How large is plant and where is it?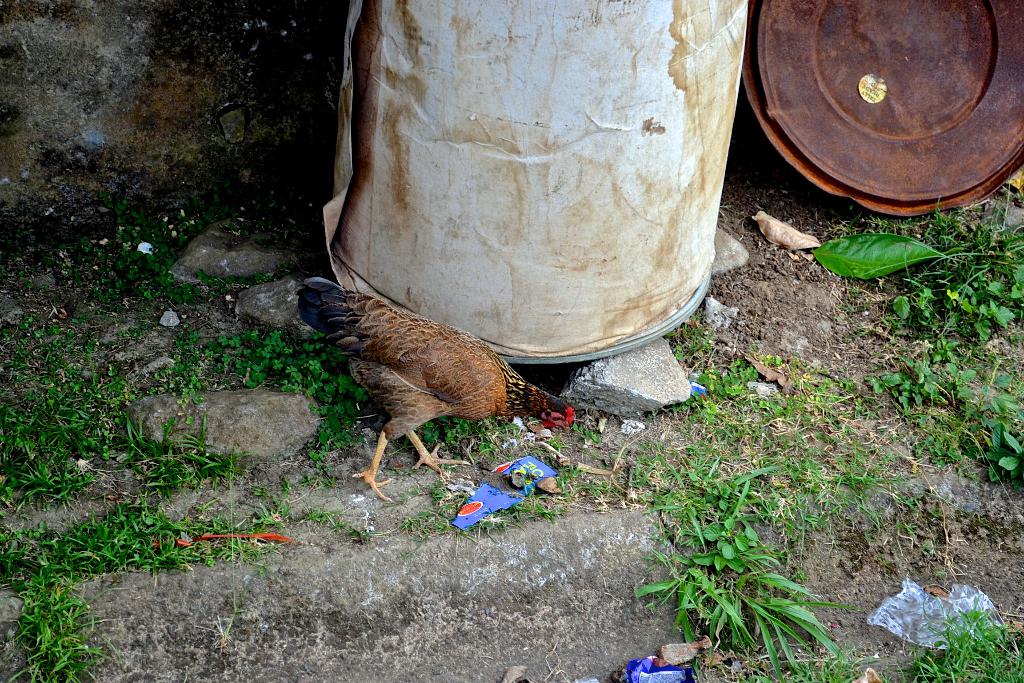
Bounding box: <region>201, 616, 235, 652</region>.
